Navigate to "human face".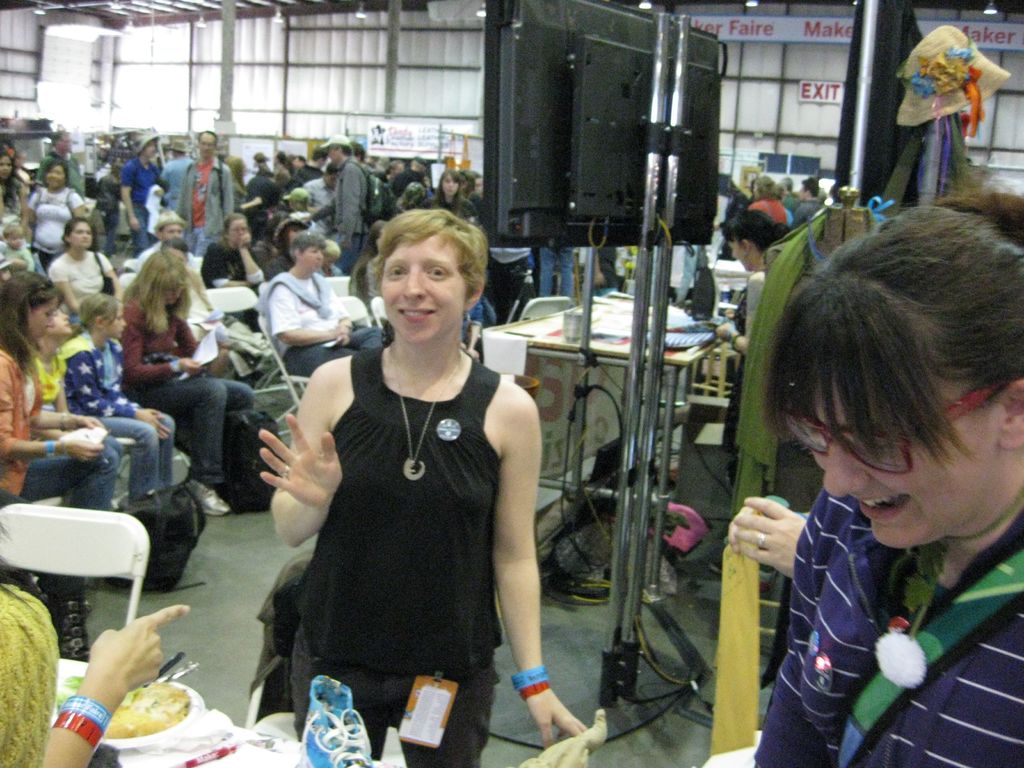
Navigation target: (302, 244, 321, 271).
